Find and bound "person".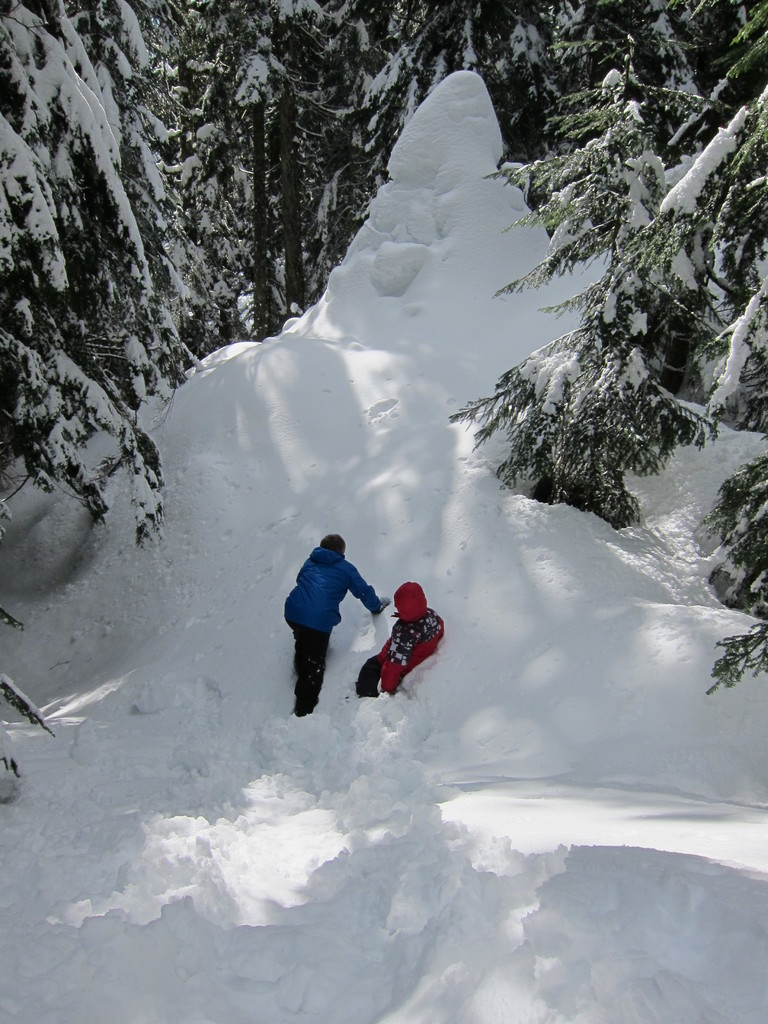
Bound: bbox(351, 584, 442, 696).
